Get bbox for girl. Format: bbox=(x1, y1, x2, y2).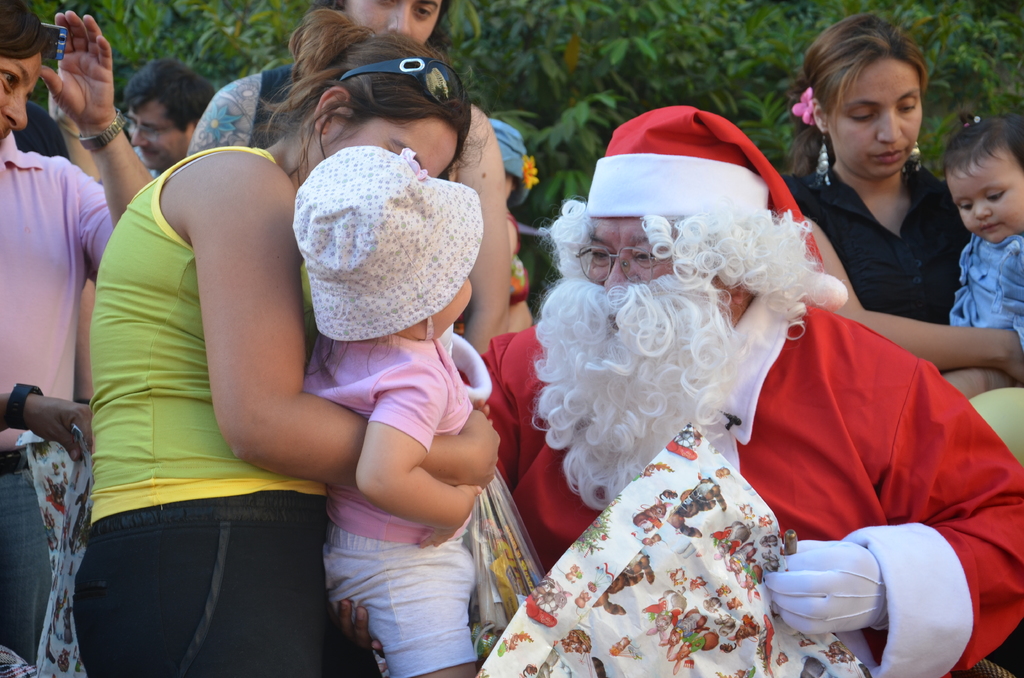
bbox=(70, 7, 506, 677).
